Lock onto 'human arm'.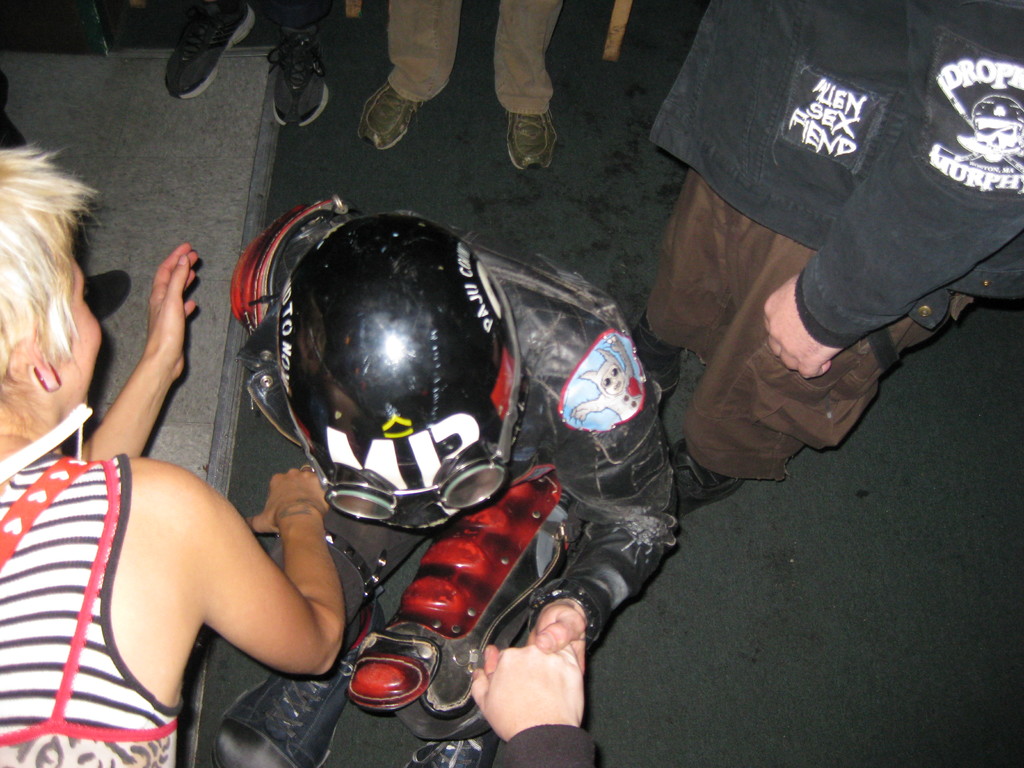
Locked: select_region(64, 273, 197, 483).
